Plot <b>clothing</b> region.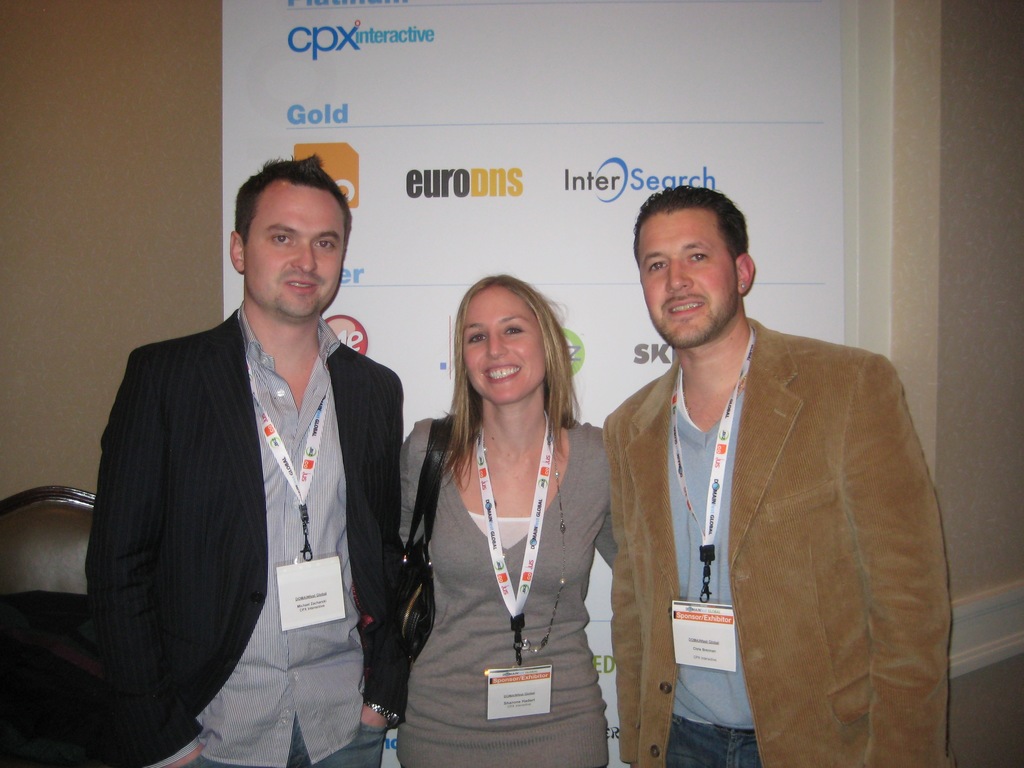
Plotted at bbox=(84, 308, 404, 767).
